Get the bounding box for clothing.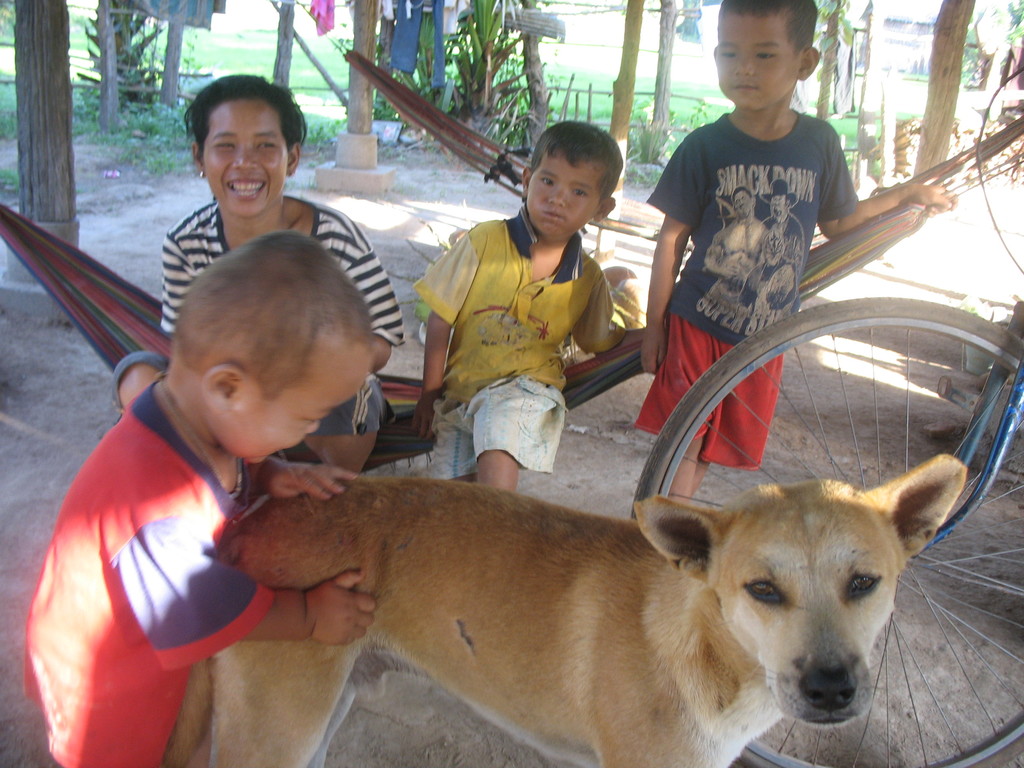
x1=398 y1=213 x2=619 y2=483.
